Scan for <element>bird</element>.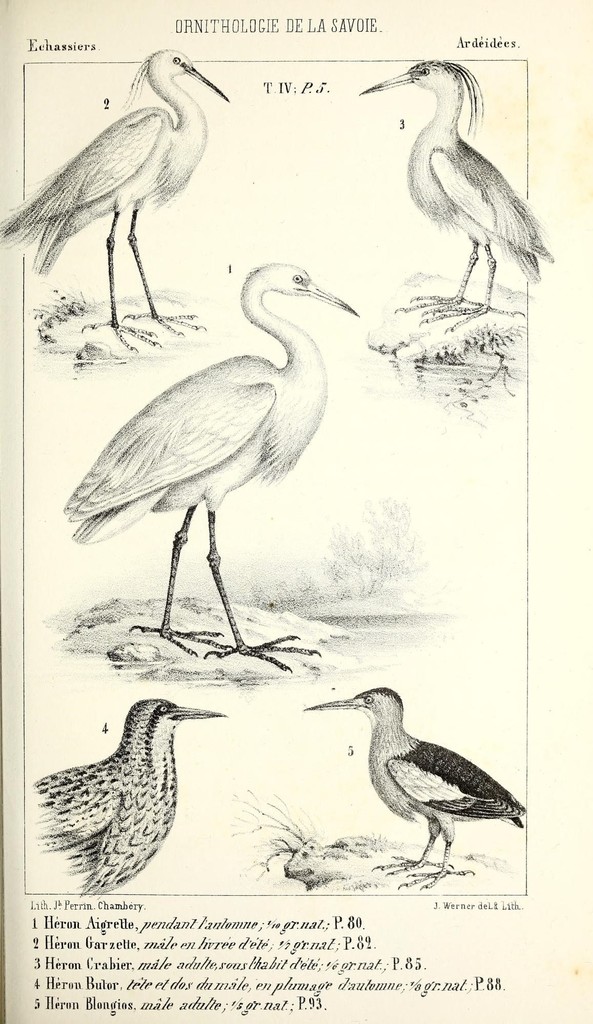
Scan result: <box>0,51,229,293</box>.
